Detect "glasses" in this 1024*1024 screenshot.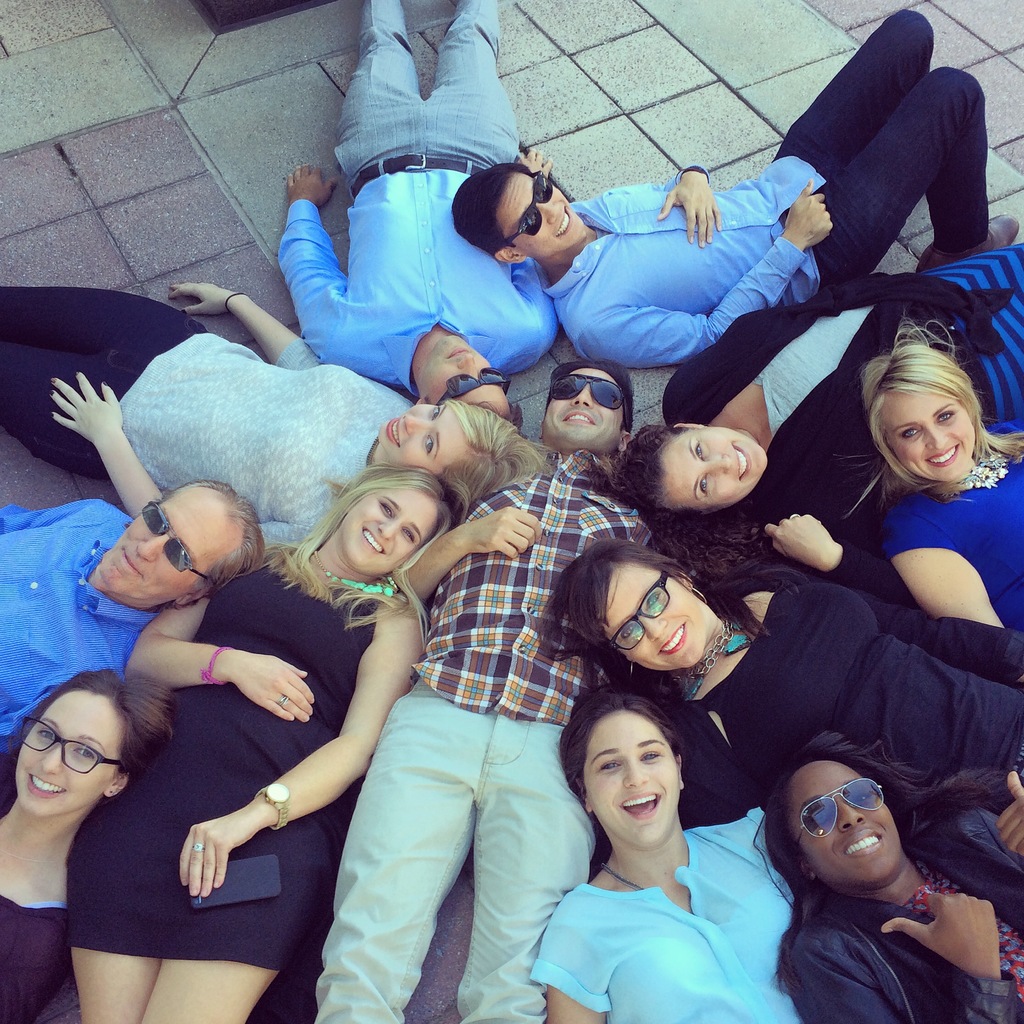
Detection: bbox=(612, 572, 675, 652).
